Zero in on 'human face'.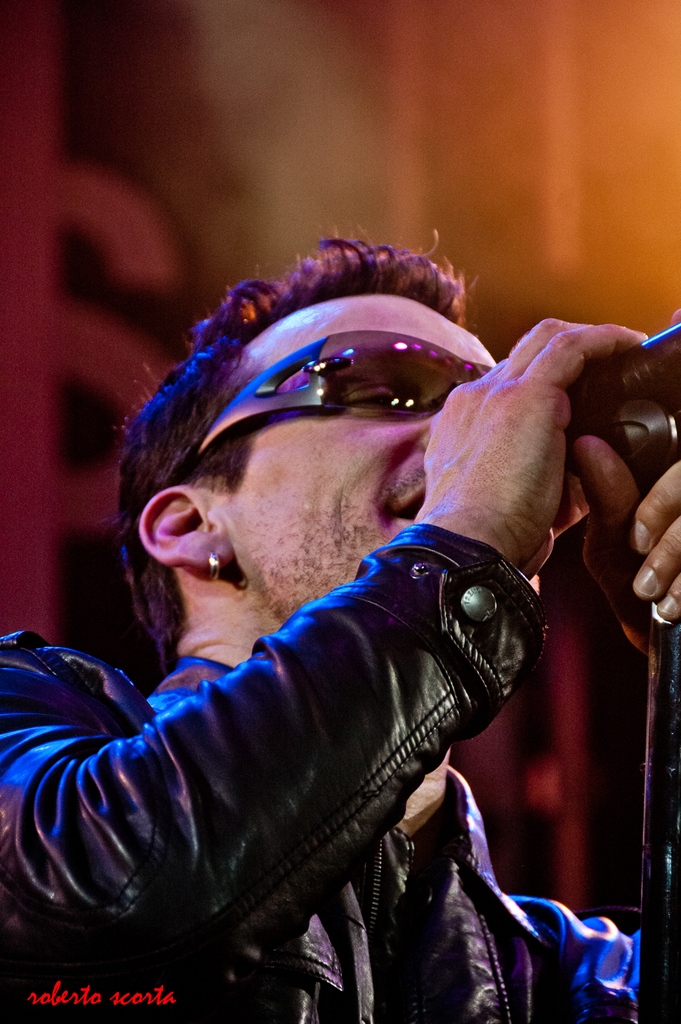
Zeroed in: (x1=210, y1=295, x2=495, y2=626).
